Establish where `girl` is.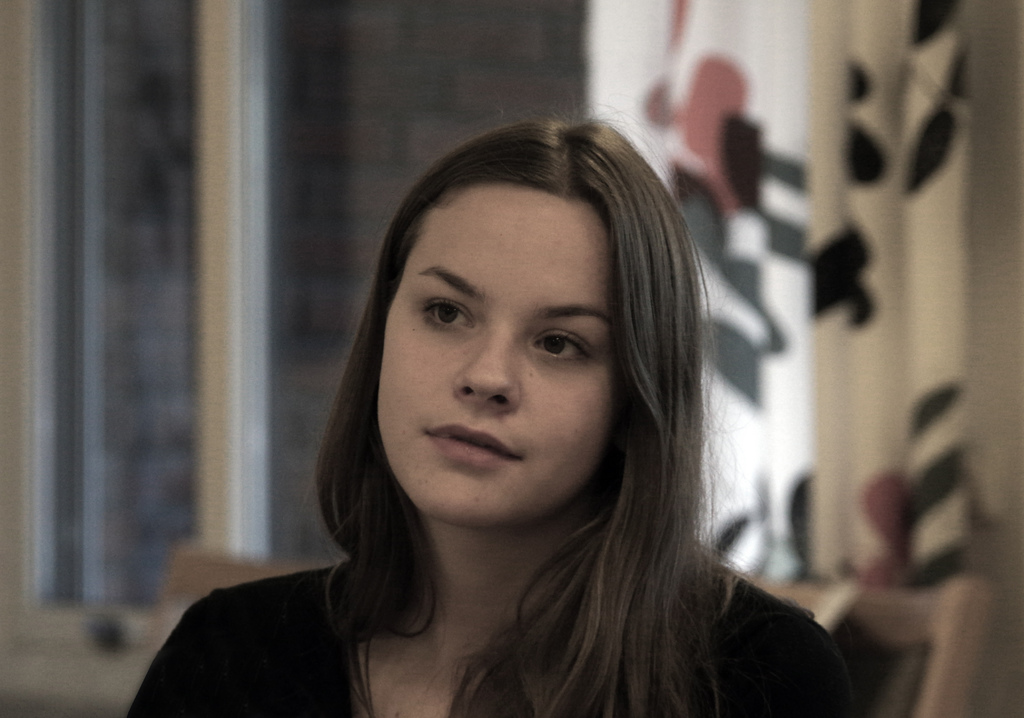
Established at {"x1": 124, "y1": 87, "x2": 865, "y2": 717}.
